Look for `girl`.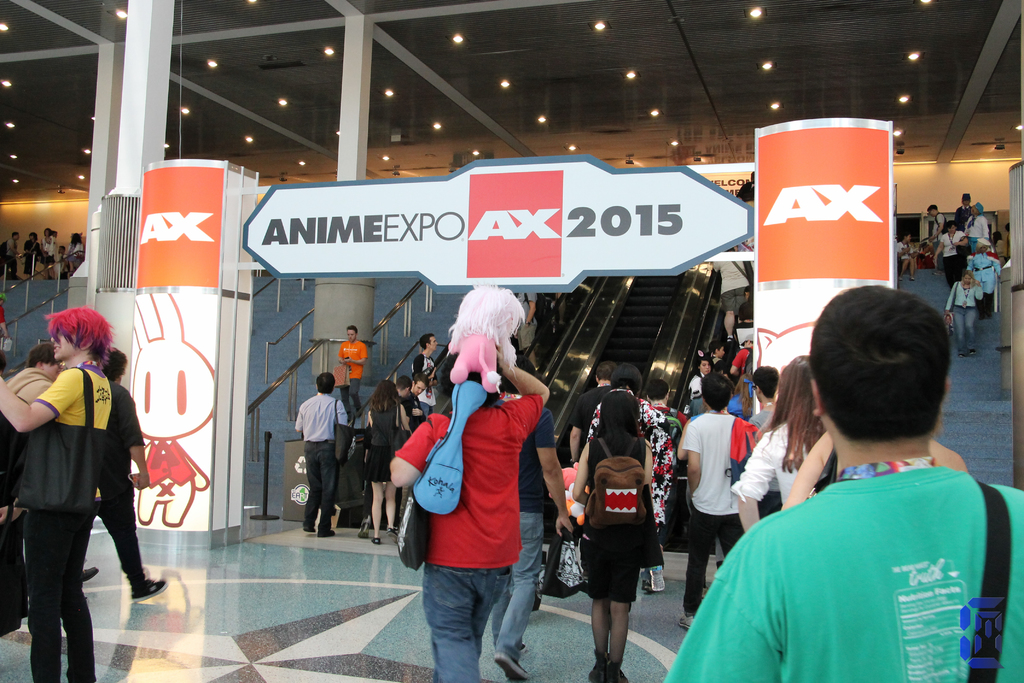
Found: crop(573, 390, 666, 682).
